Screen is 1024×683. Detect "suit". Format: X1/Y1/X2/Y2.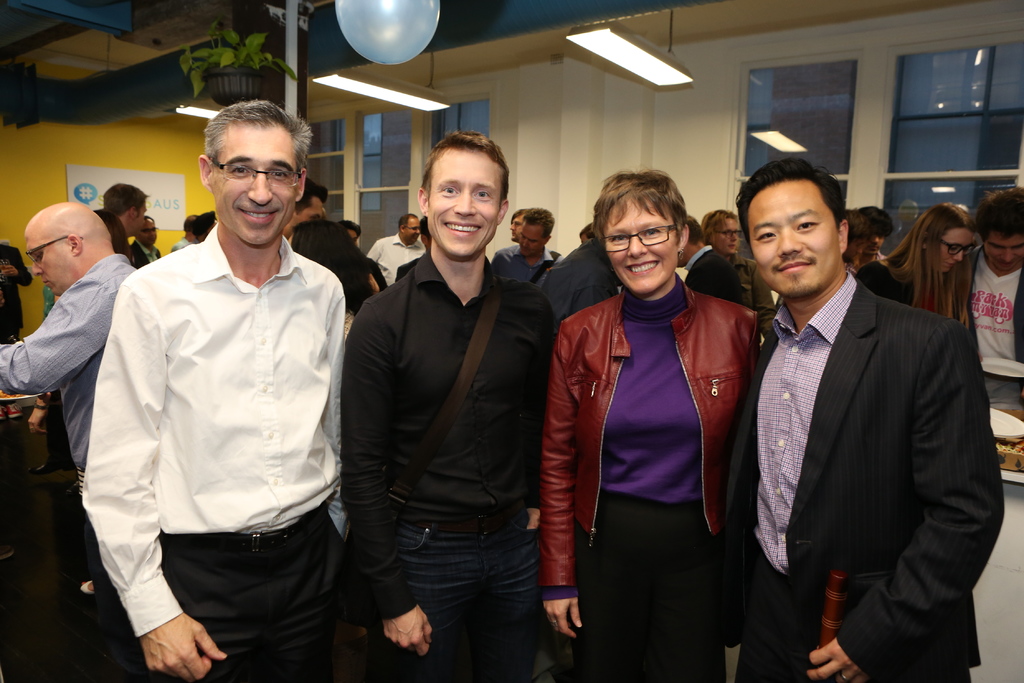
0/242/35/340.
